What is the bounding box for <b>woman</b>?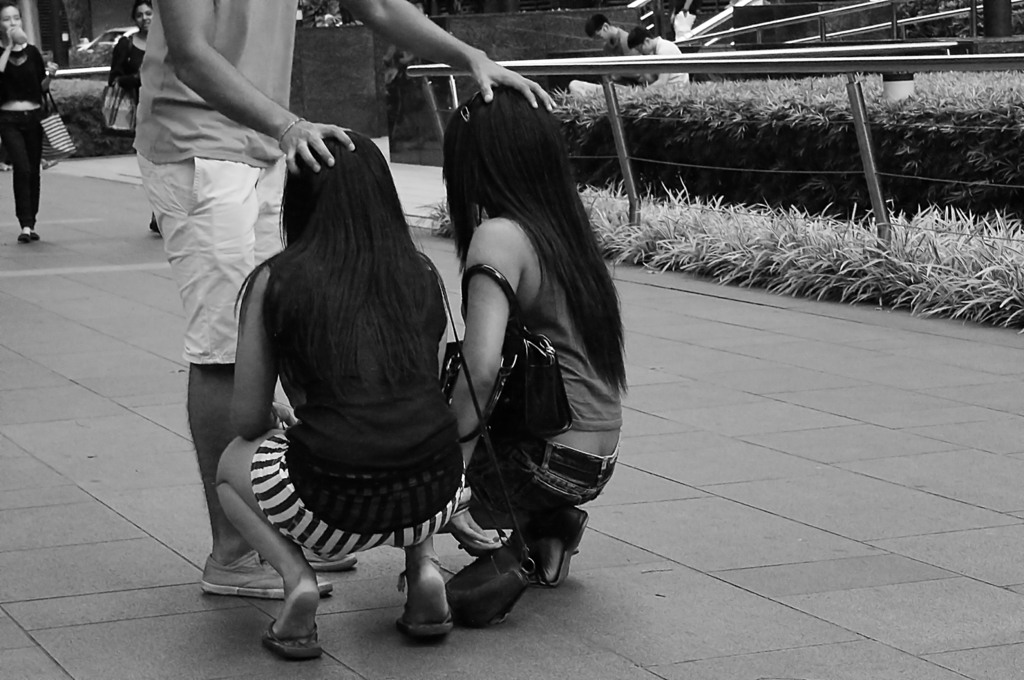
select_region(406, 70, 634, 627).
